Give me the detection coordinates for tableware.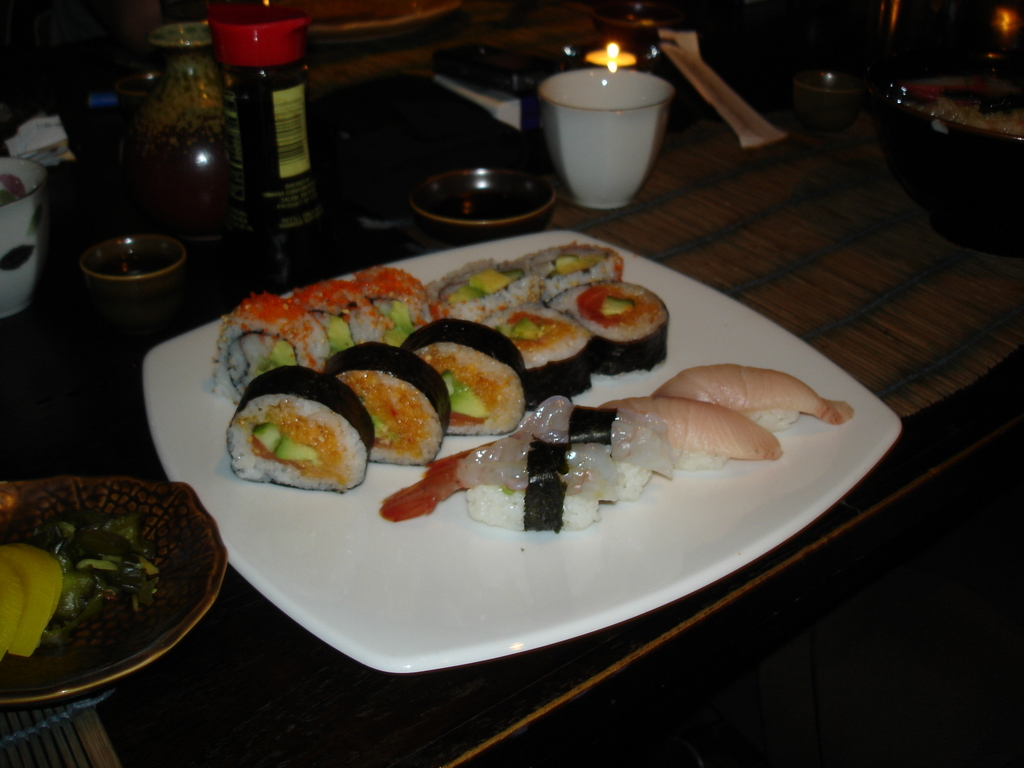
select_region(149, 19, 227, 223).
